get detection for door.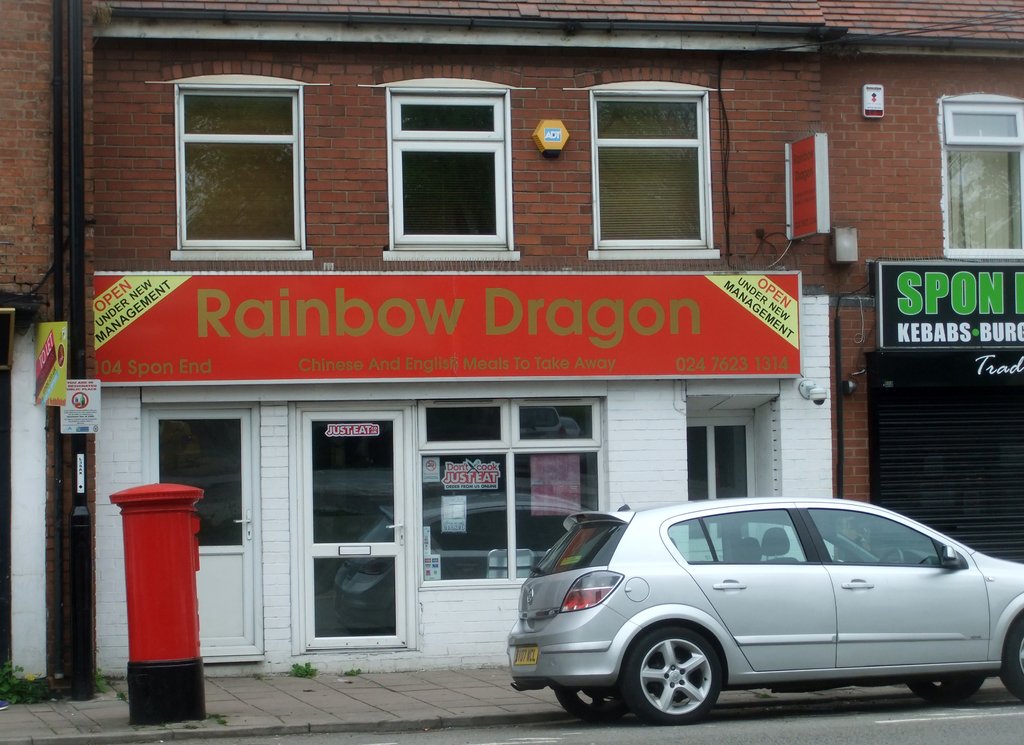
Detection: locate(683, 415, 753, 556).
